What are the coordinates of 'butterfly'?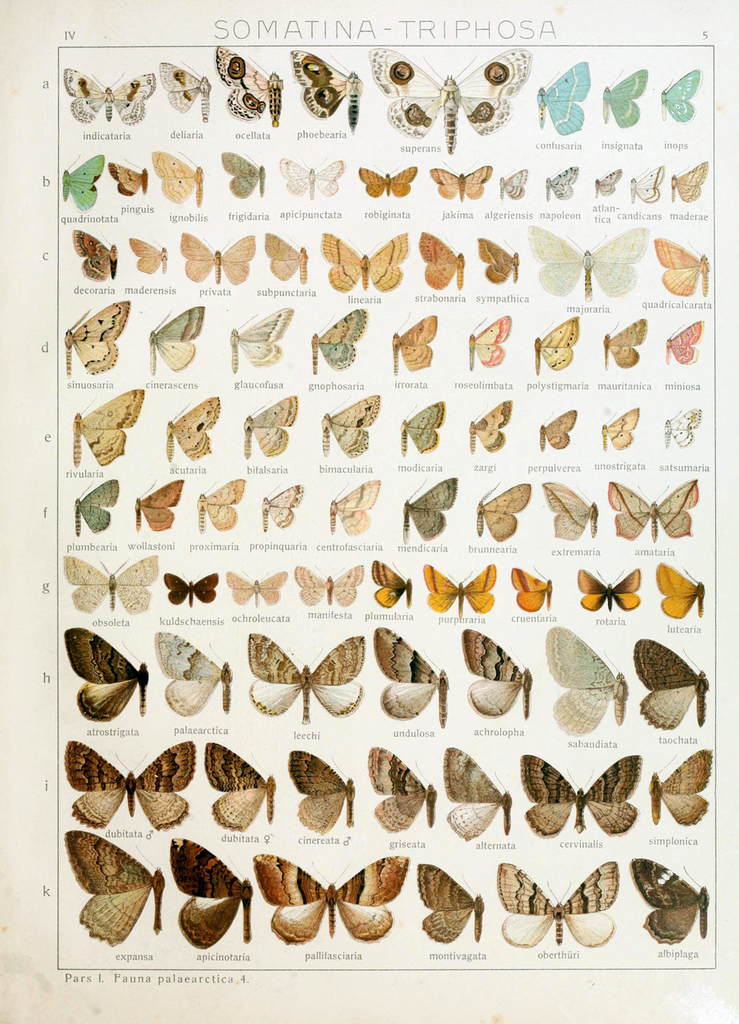
373/45/524/149.
